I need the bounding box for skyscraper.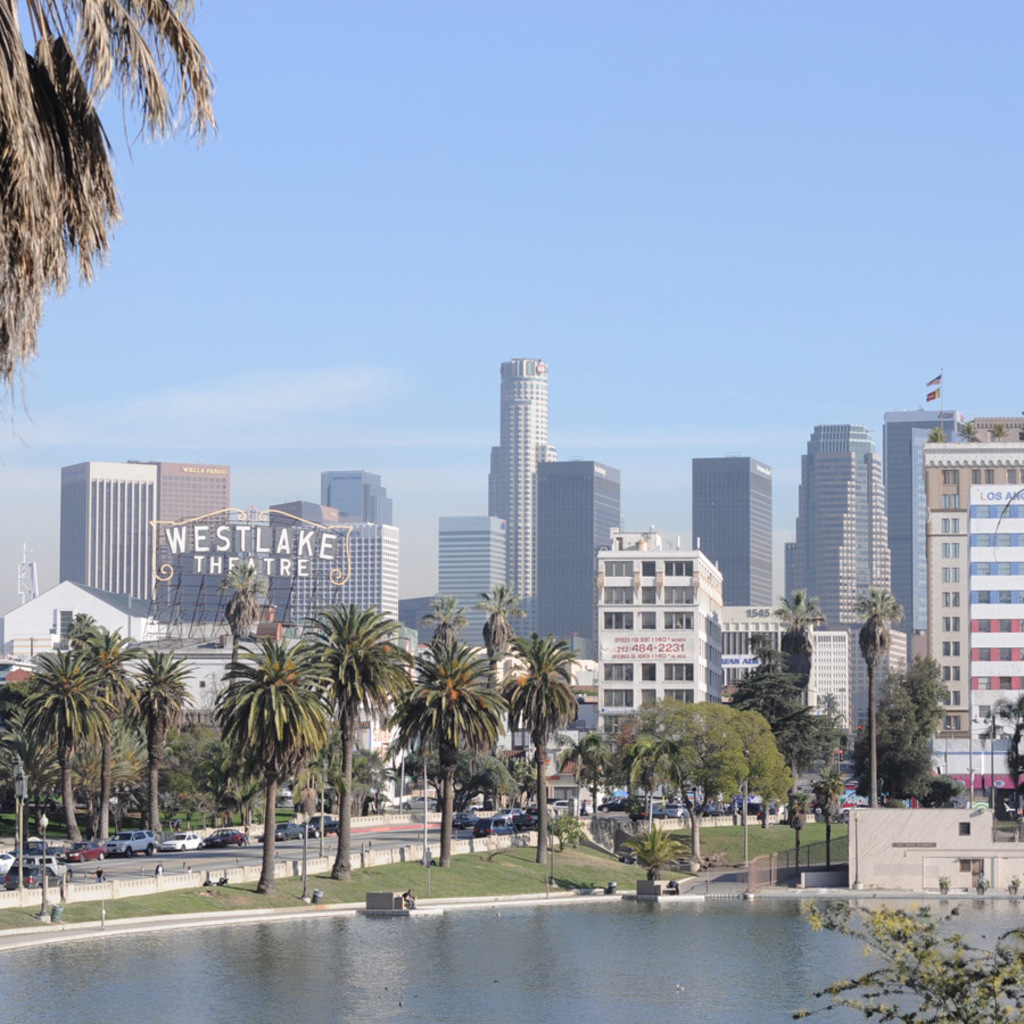
Here it is: (596,523,716,779).
